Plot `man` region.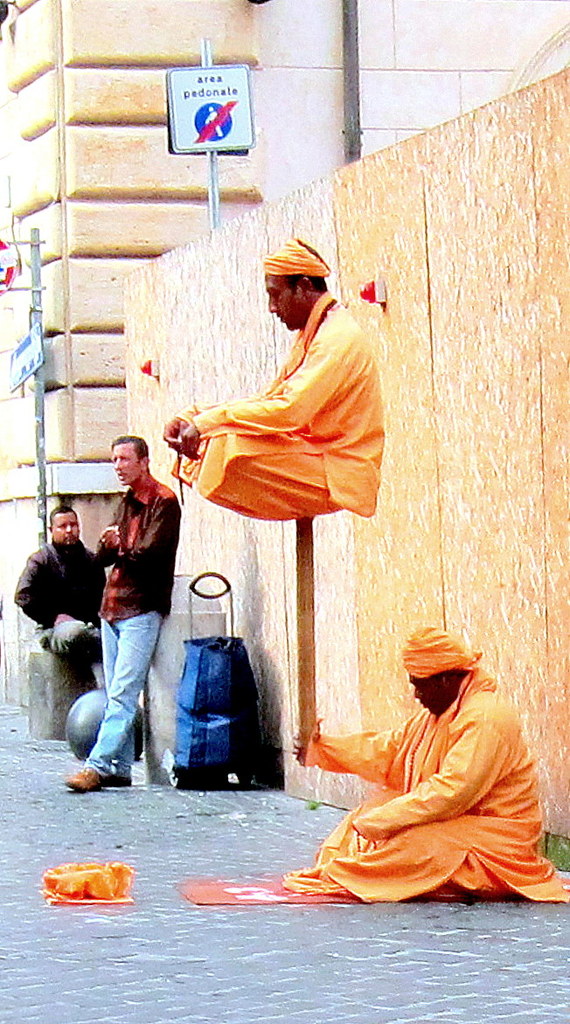
Plotted at detection(168, 231, 371, 527).
